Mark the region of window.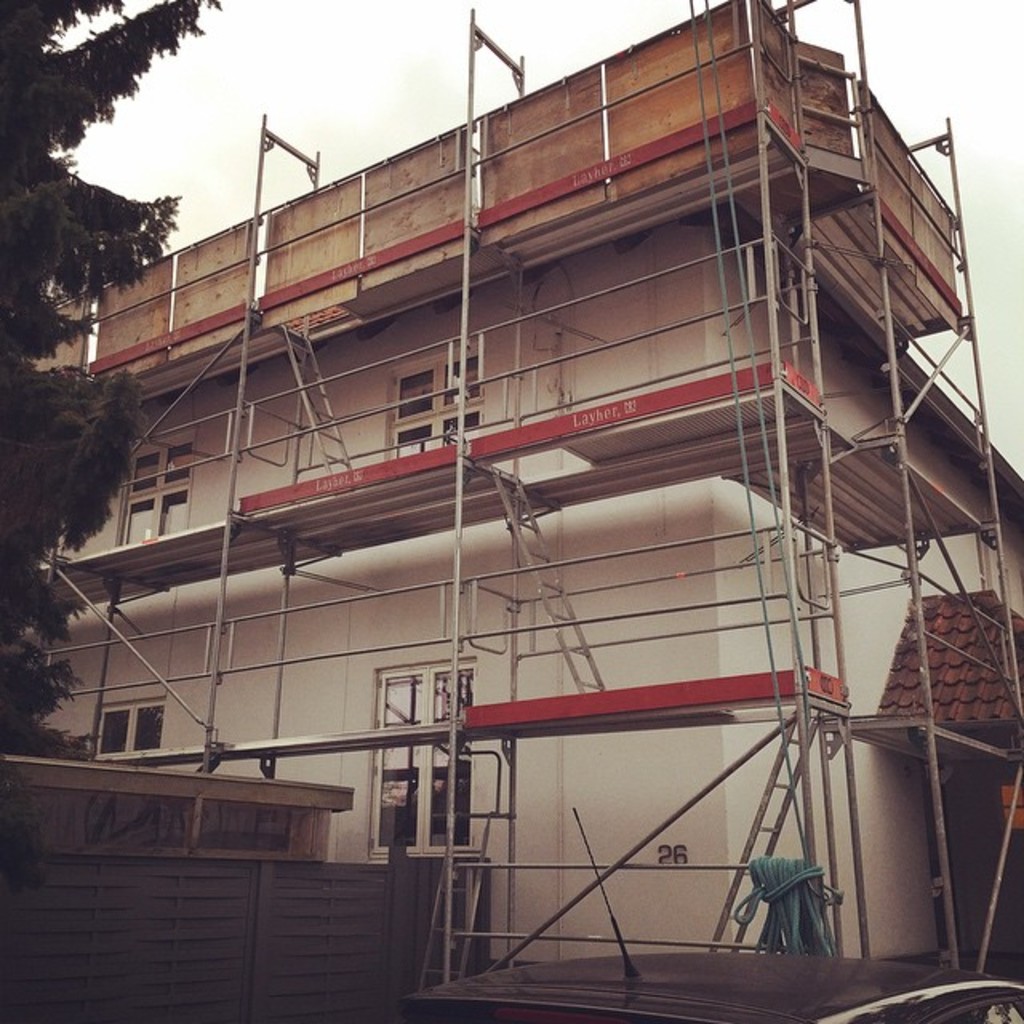
Region: BBox(117, 435, 197, 541).
